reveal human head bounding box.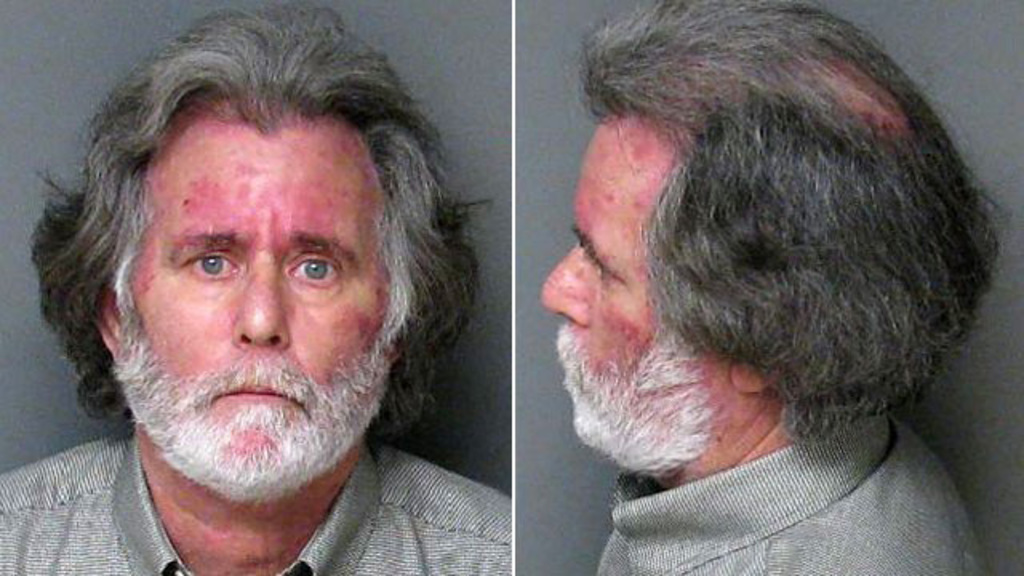
Revealed: (left=534, top=2, right=987, bottom=470).
